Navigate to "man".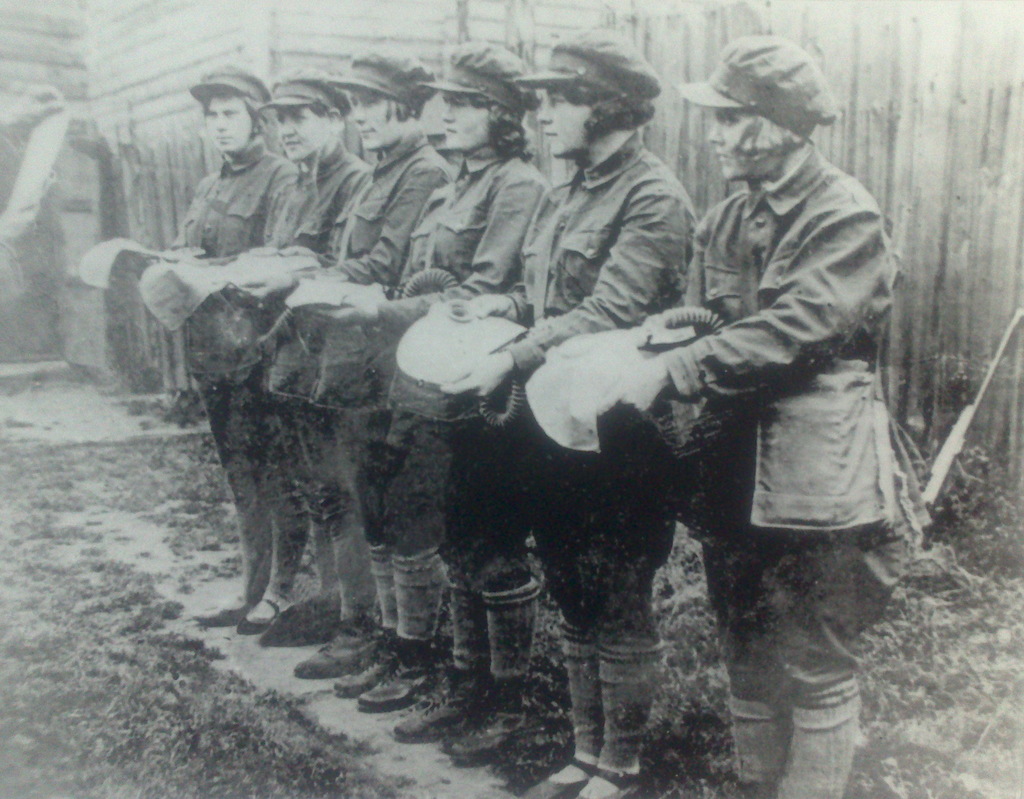
Navigation target: select_region(70, 59, 301, 633).
